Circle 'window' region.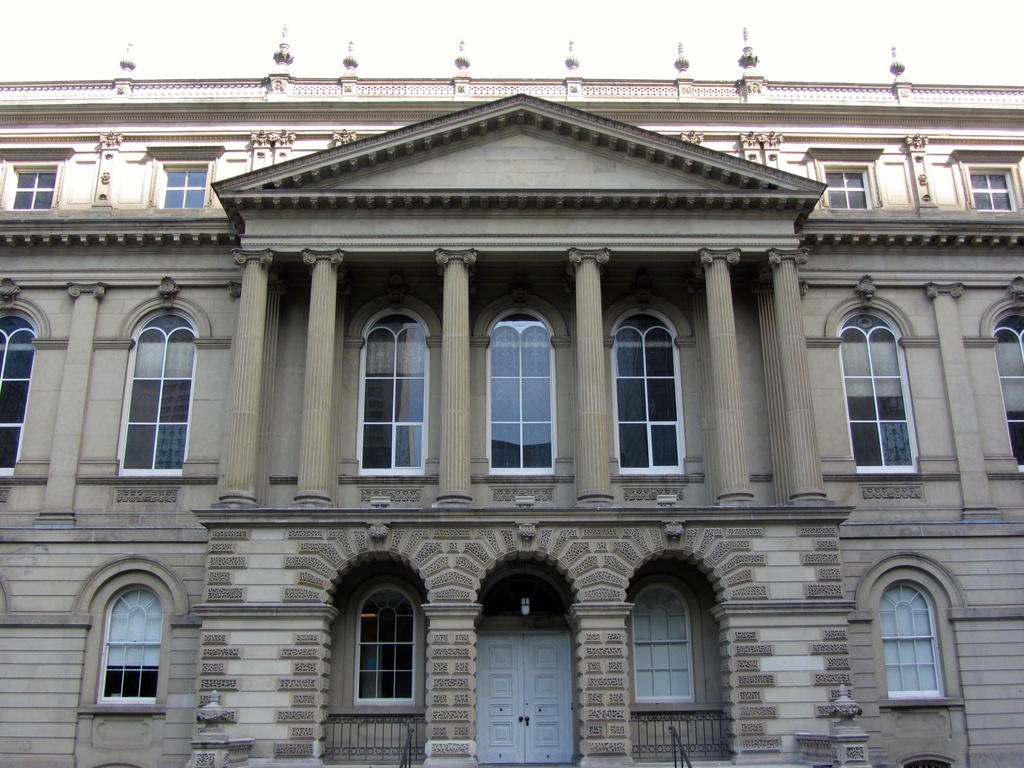
Region: 162/172/214/208.
